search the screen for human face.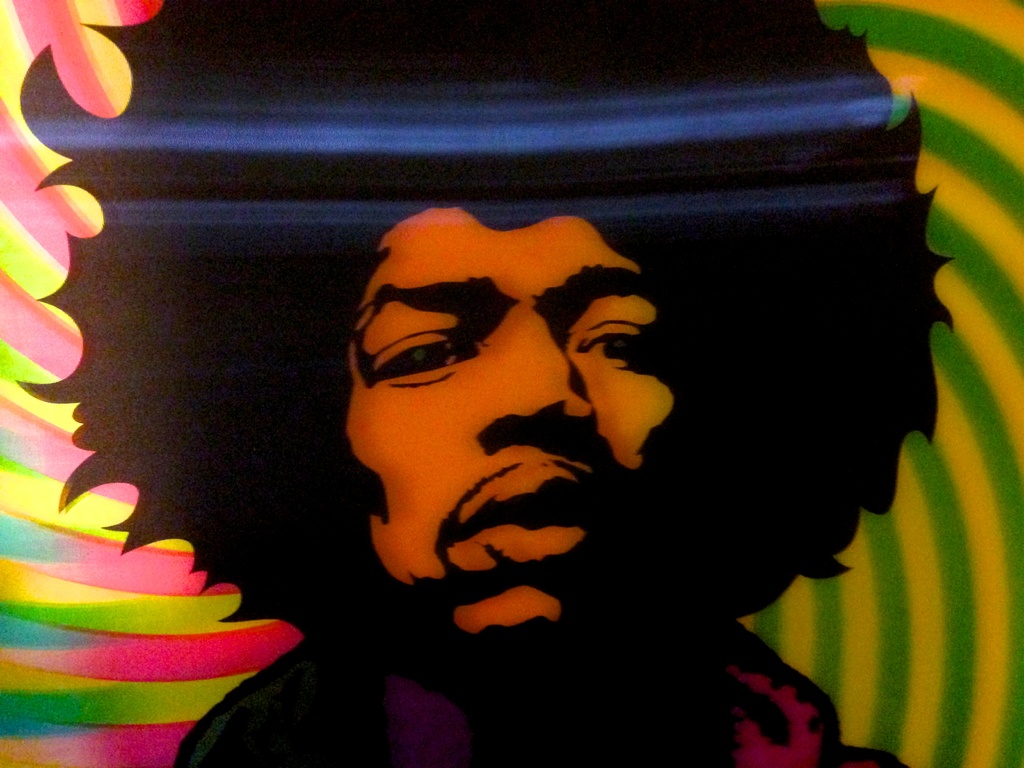
Found at 356, 196, 676, 622.
